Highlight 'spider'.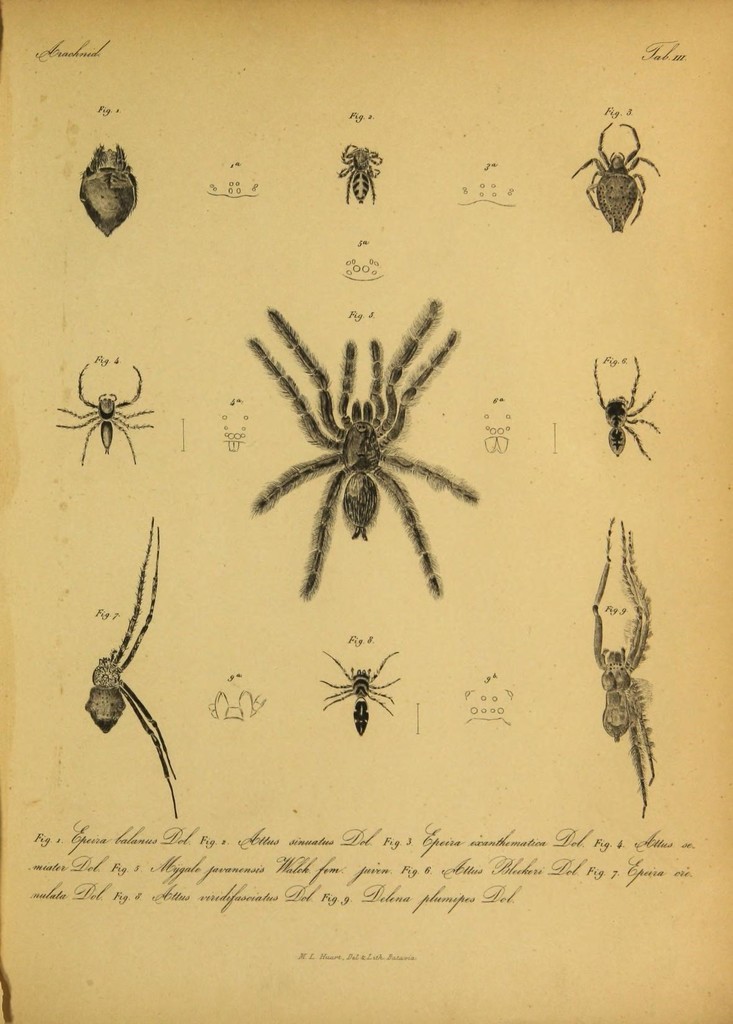
Highlighted region: l=79, t=511, r=179, b=816.
